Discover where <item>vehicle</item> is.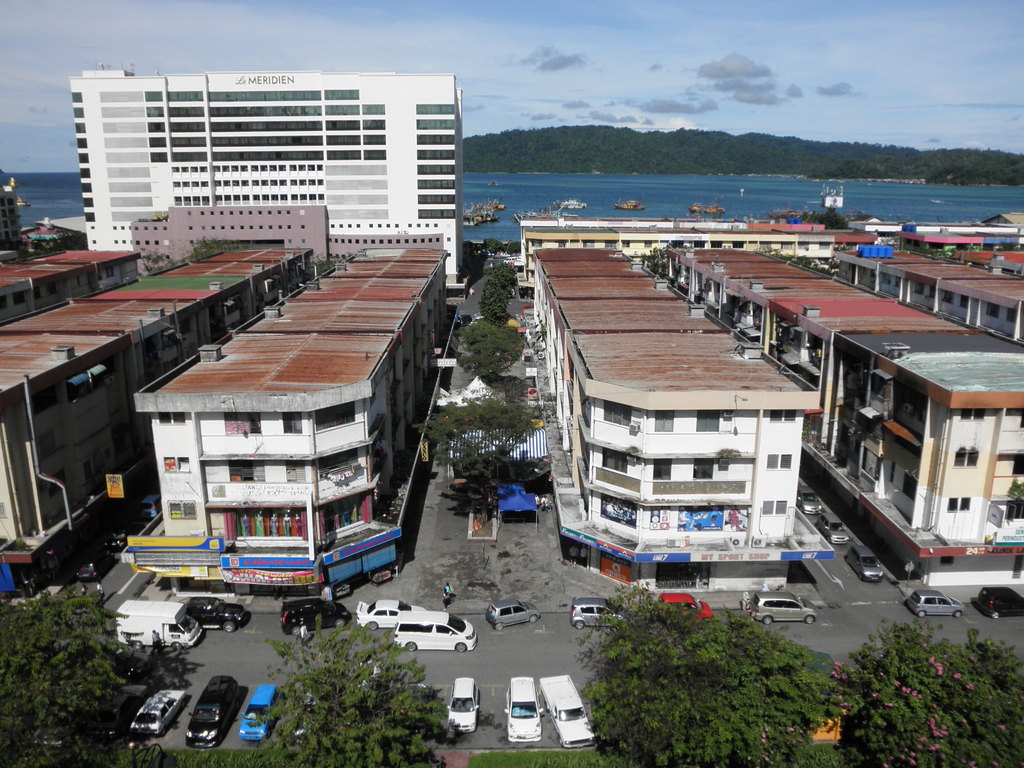
Discovered at [282, 601, 348, 638].
